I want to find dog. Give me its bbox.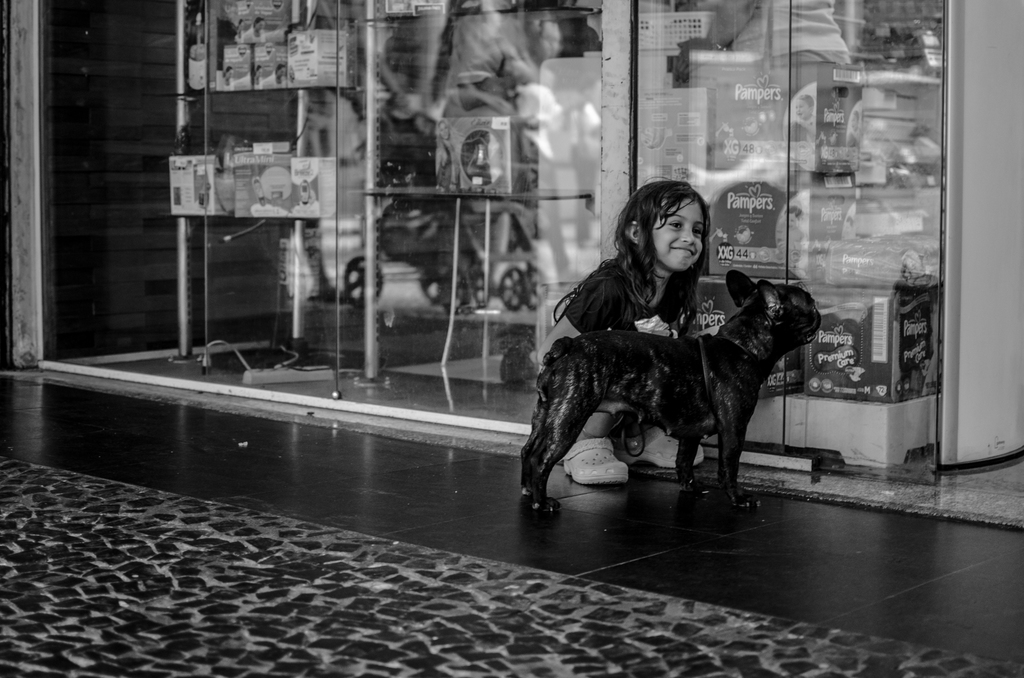
l=519, t=271, r=824, b=512.
